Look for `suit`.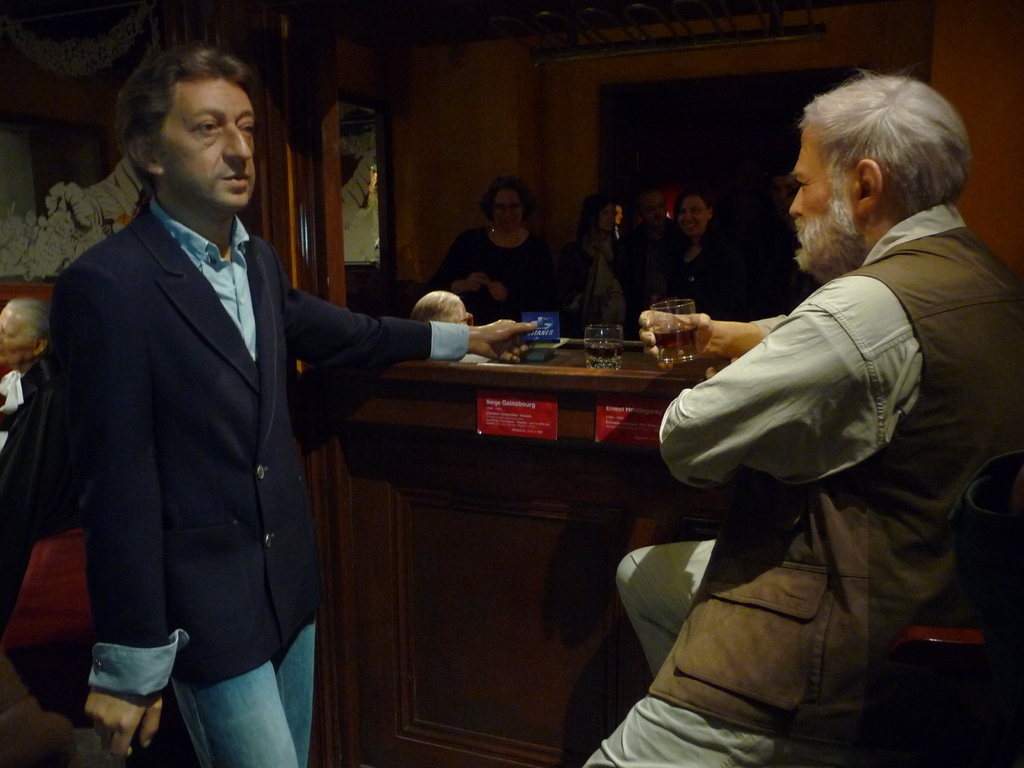
Found: x1=58, y1=140, x2=466, y2=707.
